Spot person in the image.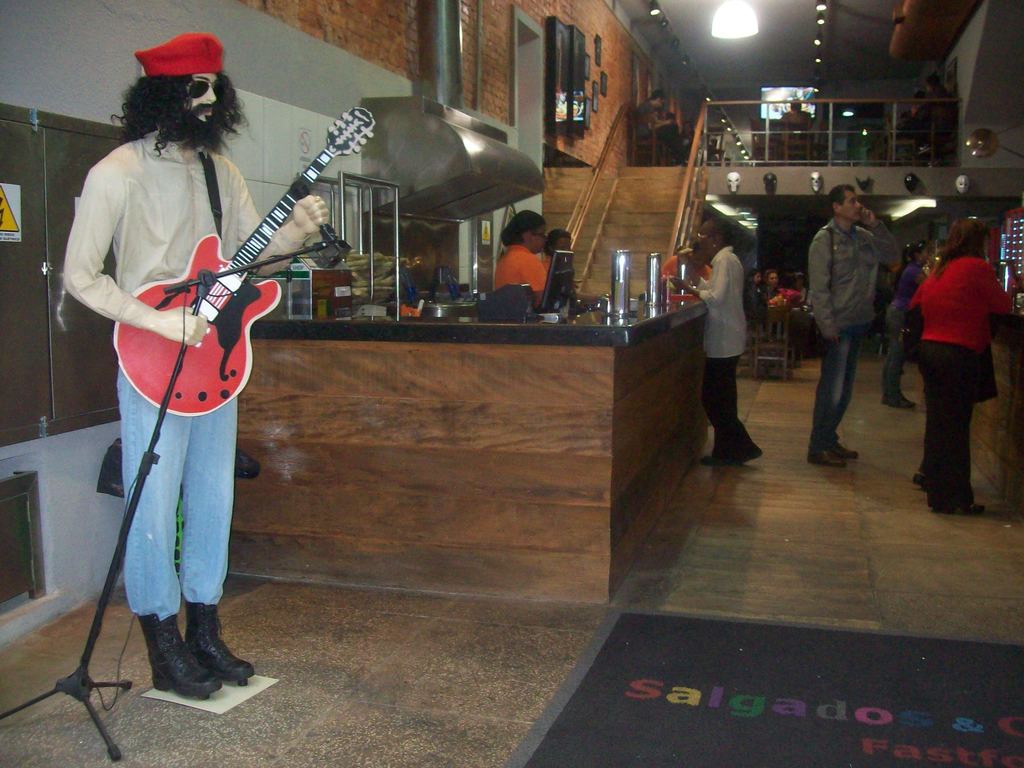
person found at [805, 186, 904, 470].
